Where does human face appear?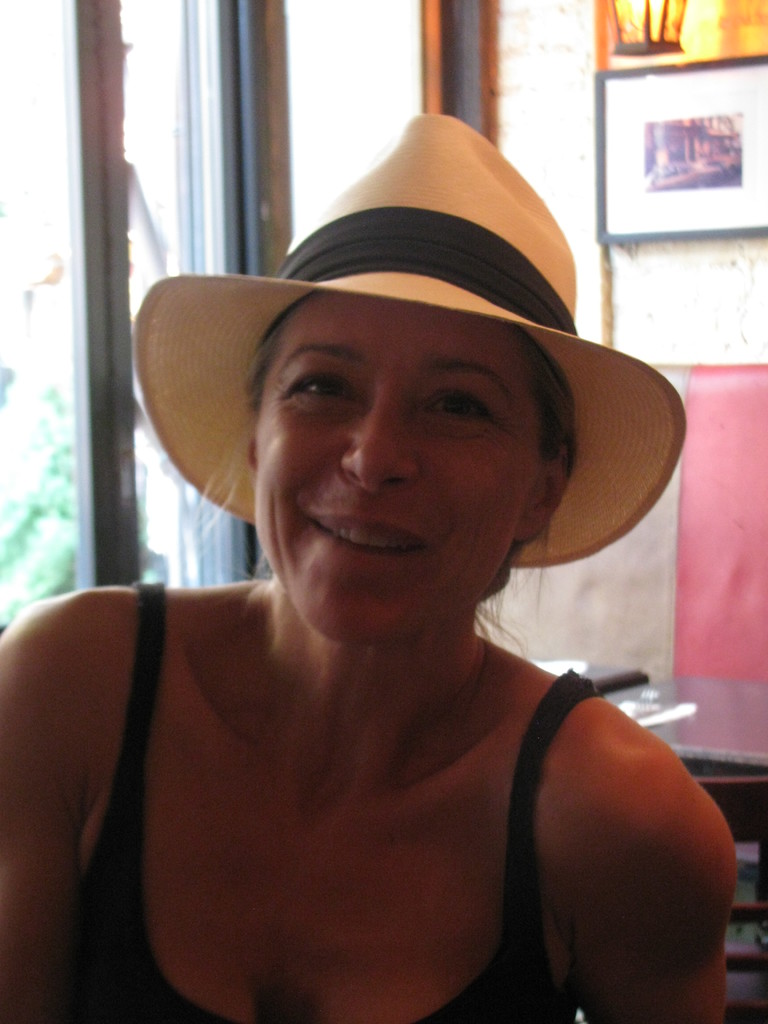
Appears at bbox(264, 288, 550, 636).
